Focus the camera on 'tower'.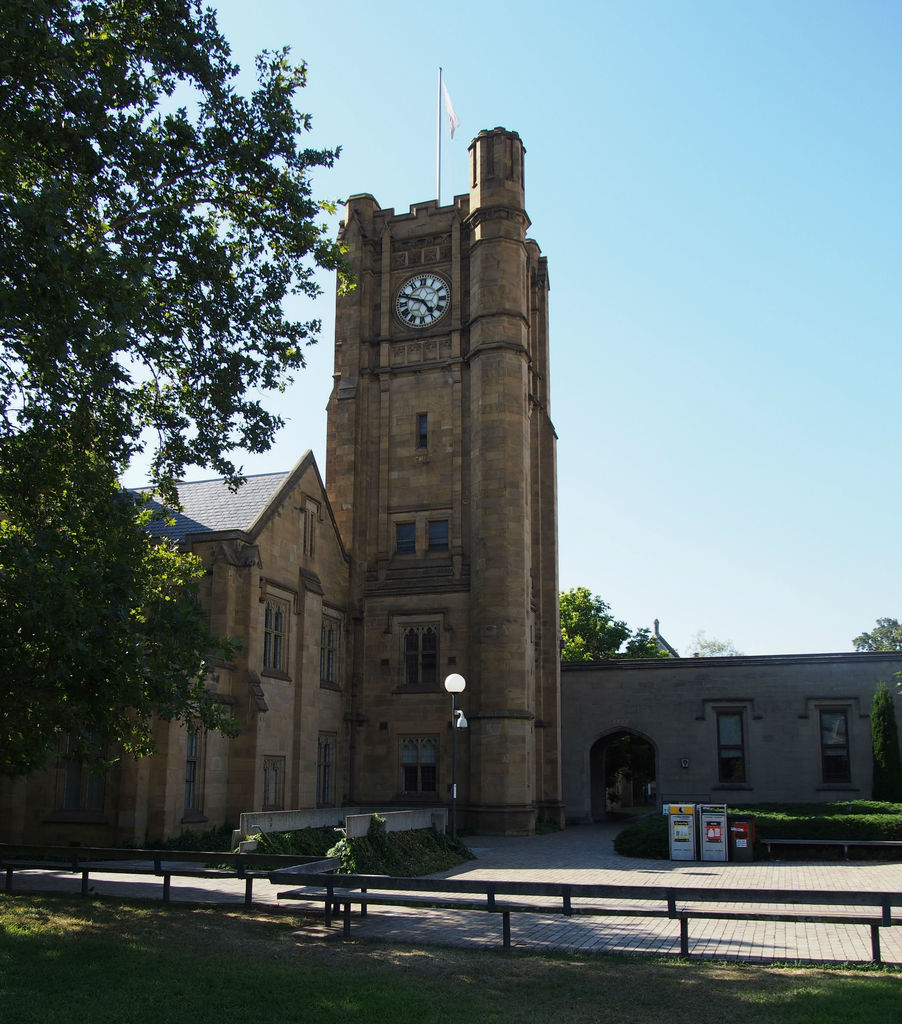
Focus region: (319, 61, 570, 838).
